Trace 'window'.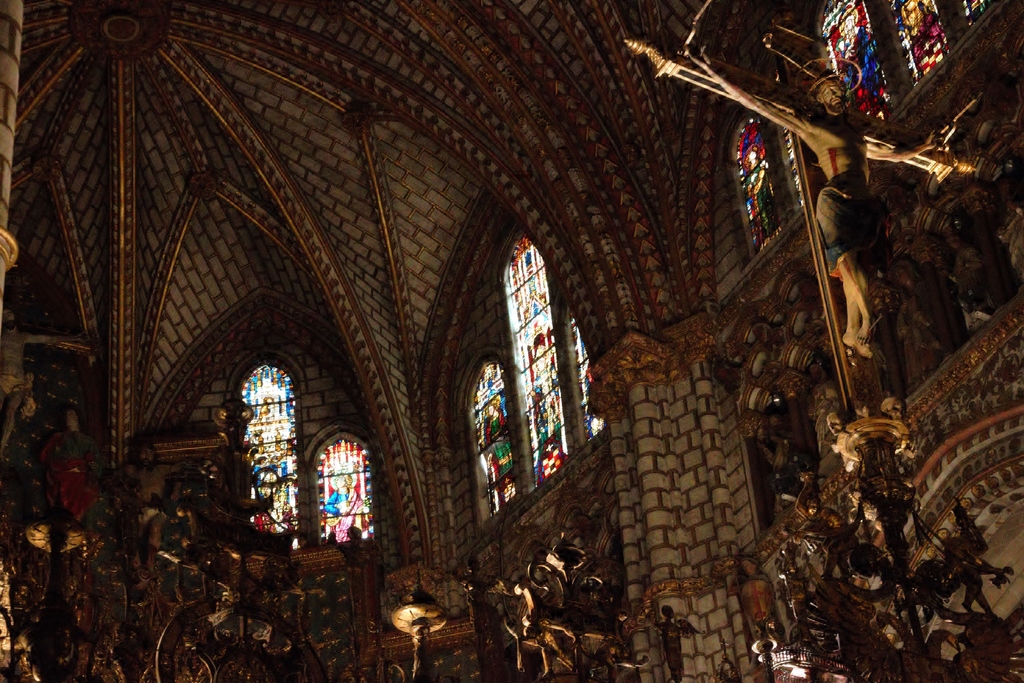
Traced to left=822, top=0, right=895, bottom=123.
